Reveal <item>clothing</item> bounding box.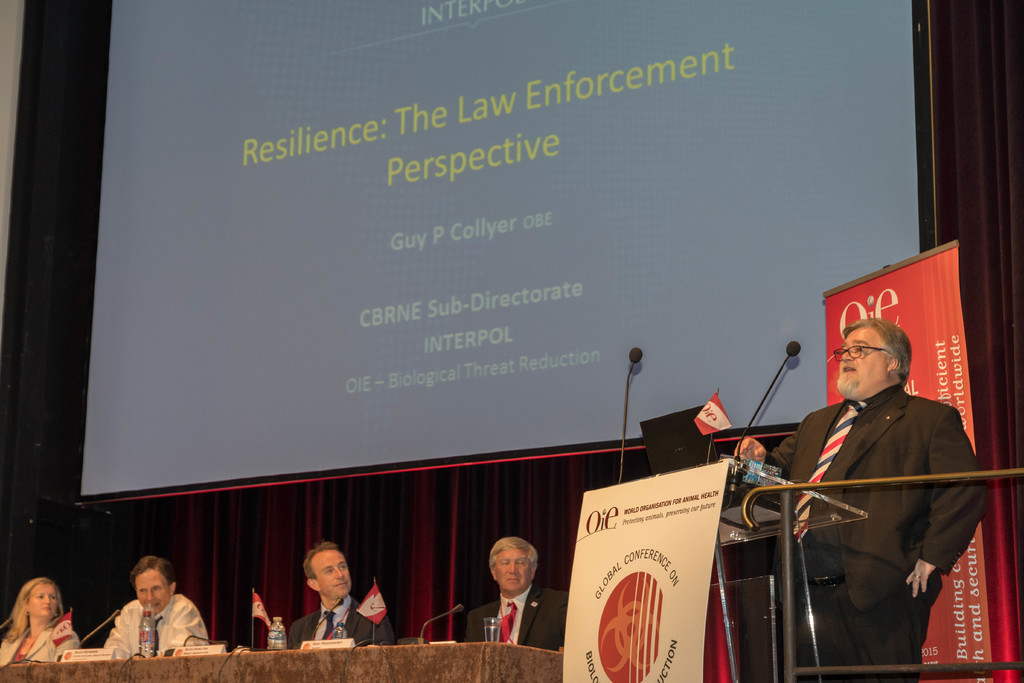
Revealed: <box>102,583,218,655</box>.
